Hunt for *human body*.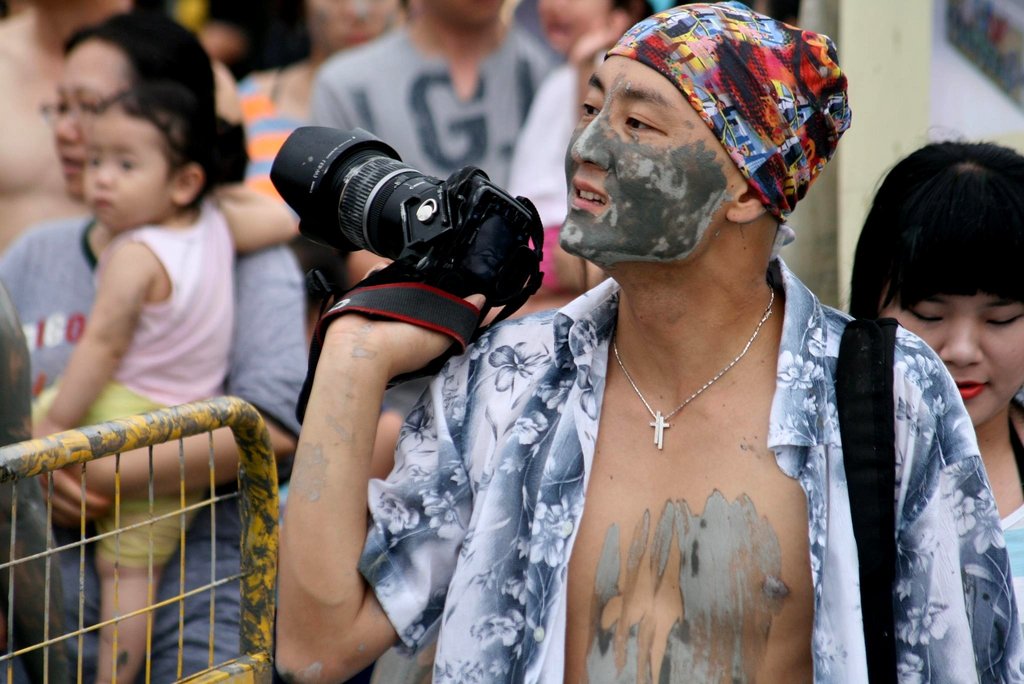
Hunted down at [left=32, top=183, right=301, bottom=683].
